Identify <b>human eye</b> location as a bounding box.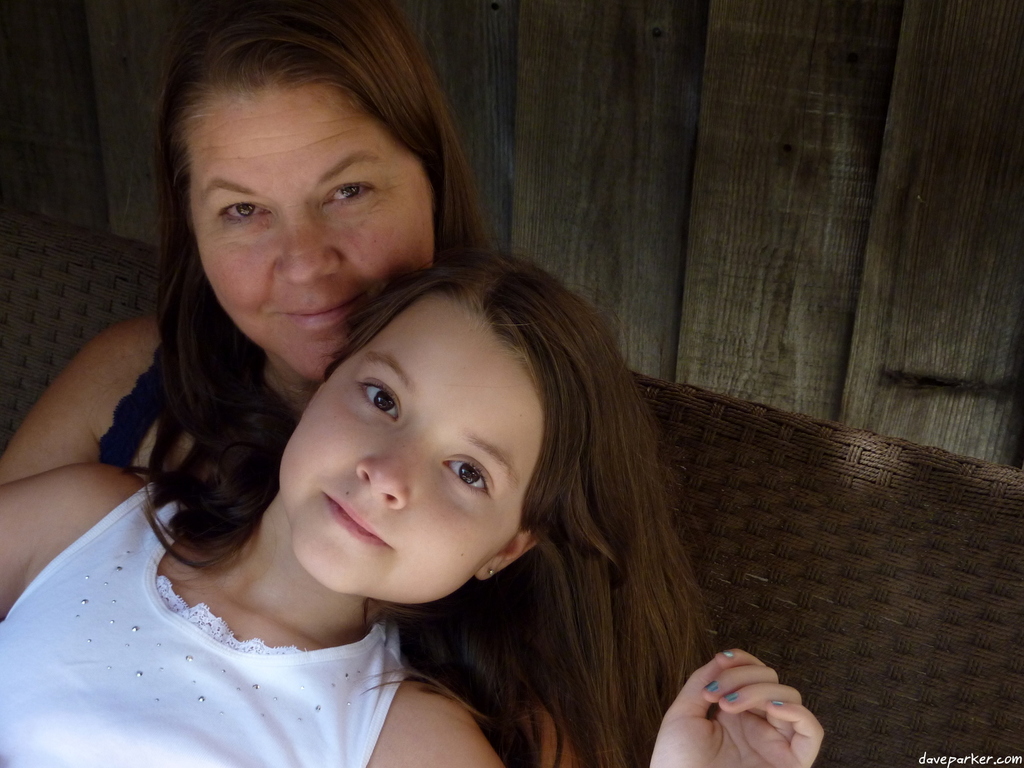
440:452:497:504.
